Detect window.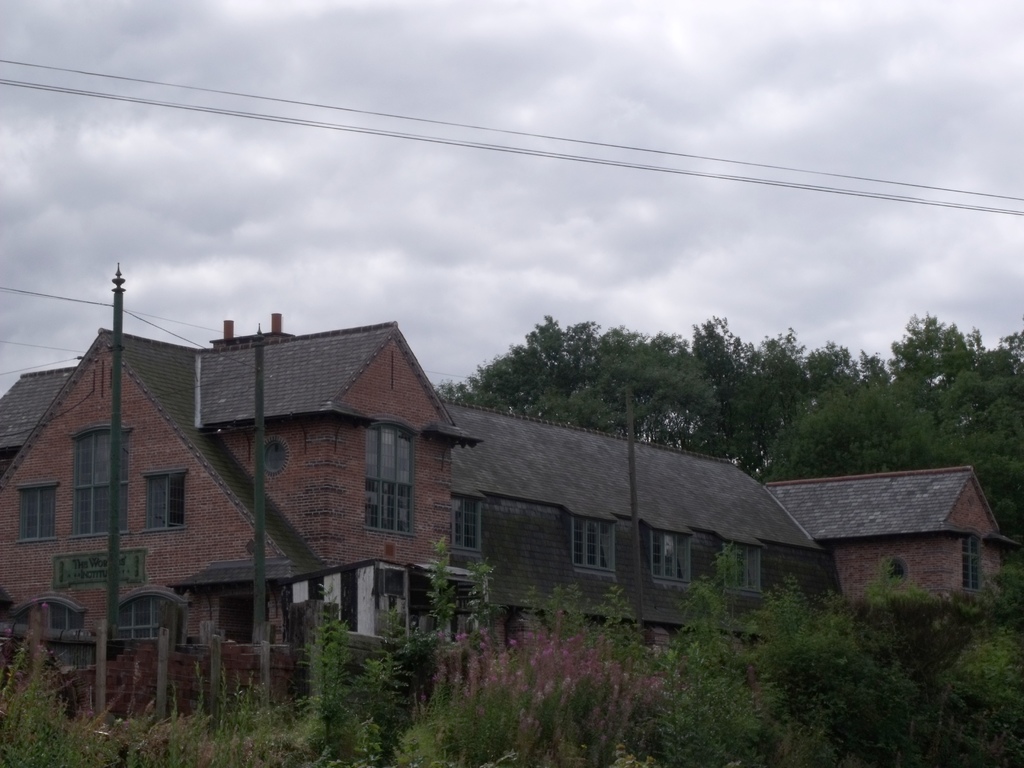
Detected at [961,538,978,596].
